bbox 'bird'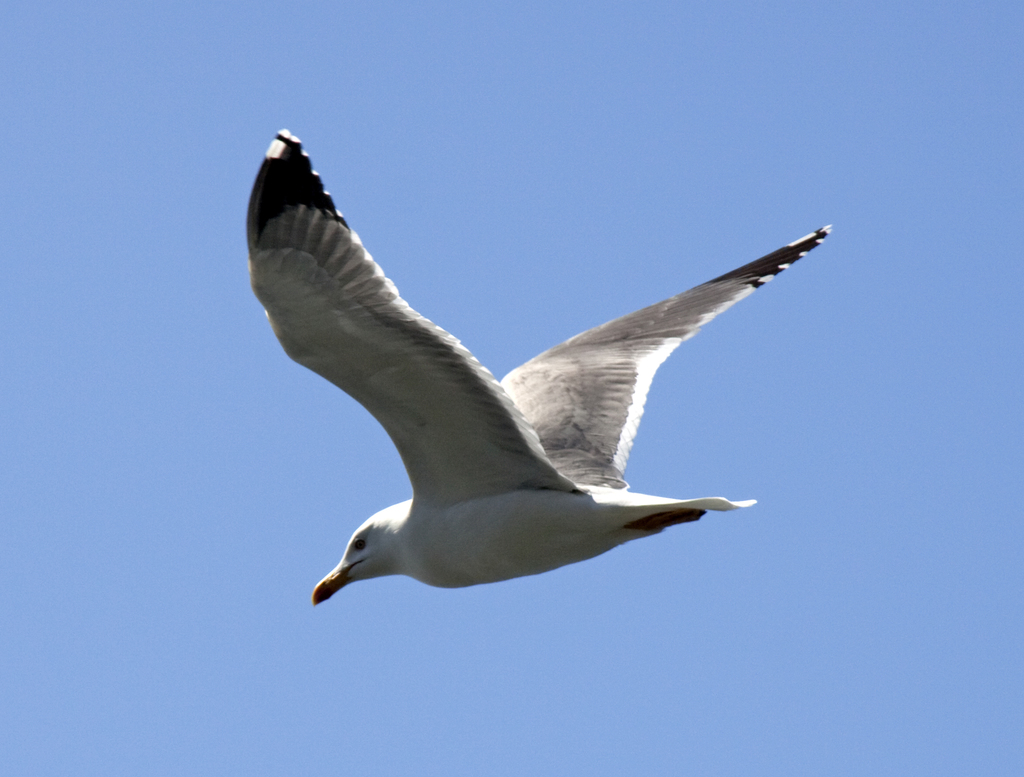
l=237, t=177, r=787, b=625
